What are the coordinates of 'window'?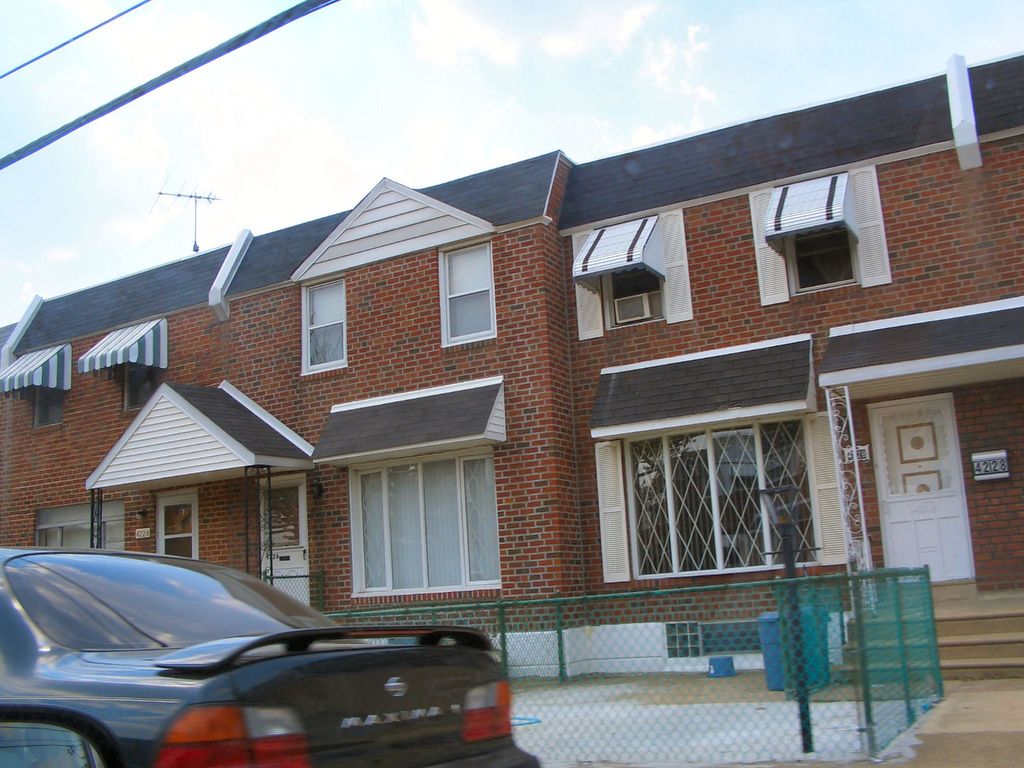
<box>433,233,497,347</box>.
